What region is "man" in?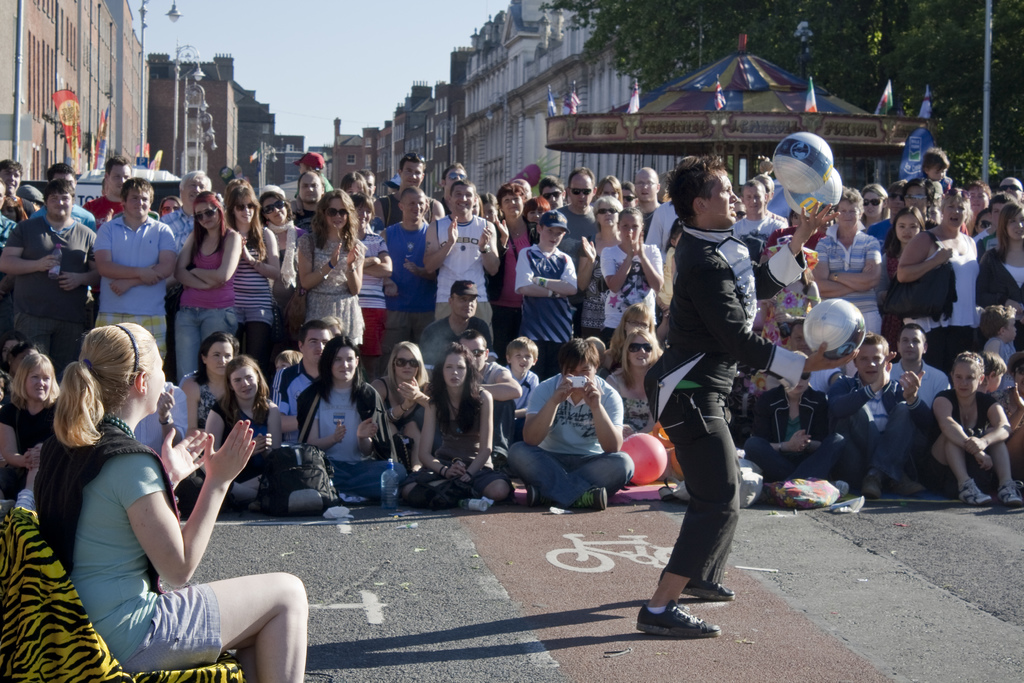
locate(554, 163, 603, 274).
